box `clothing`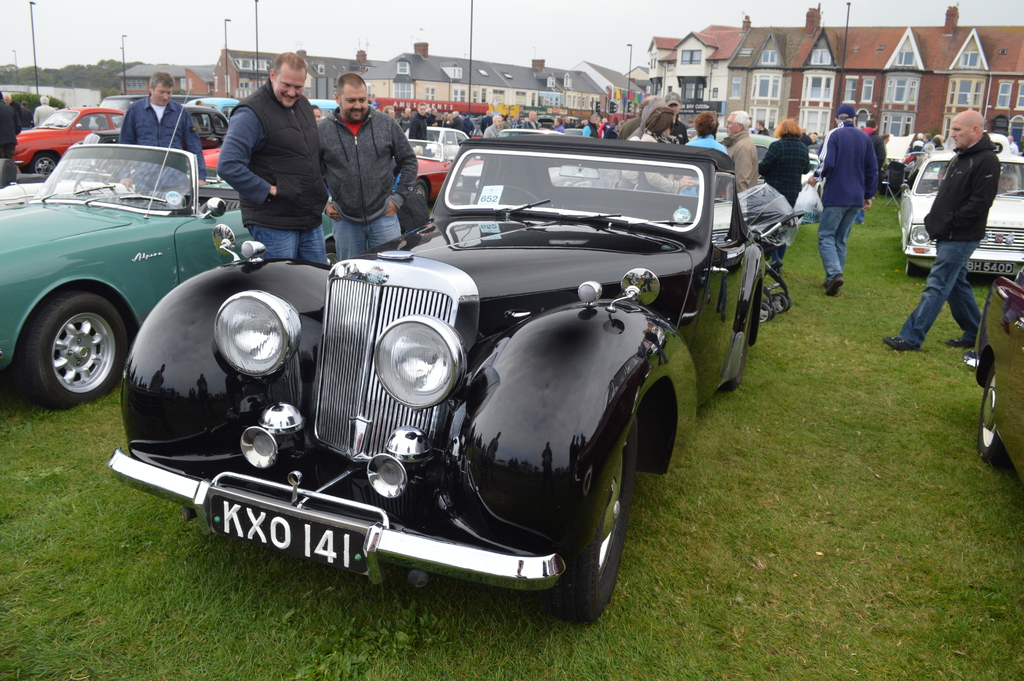
(685,128,727,203)
